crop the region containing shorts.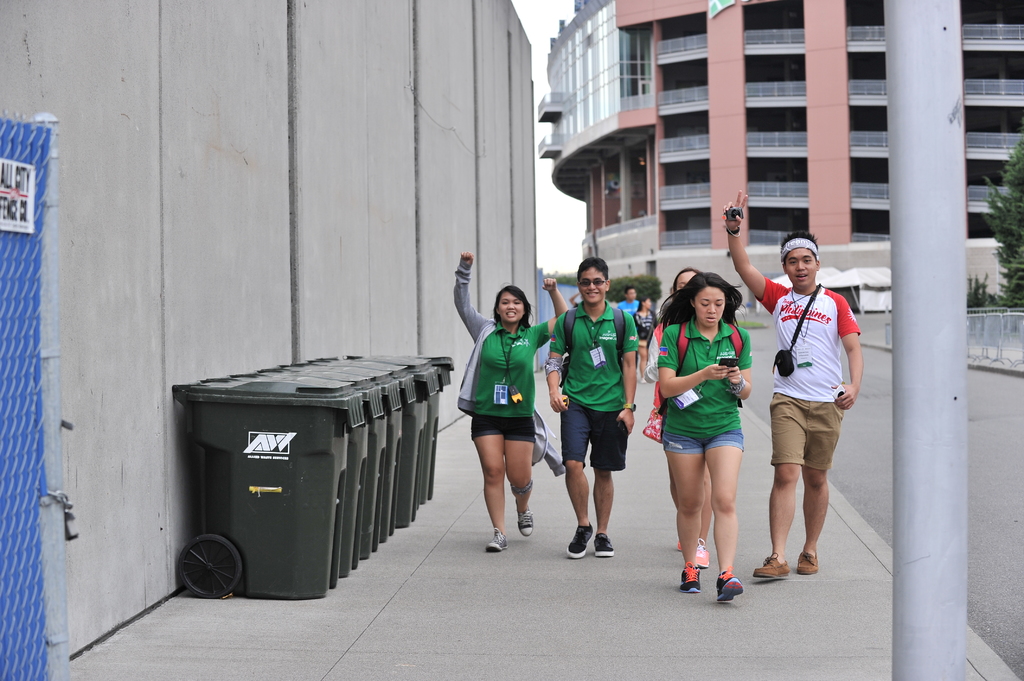
Crop region: x1=661, y1=432, x2=745, y2=458.
